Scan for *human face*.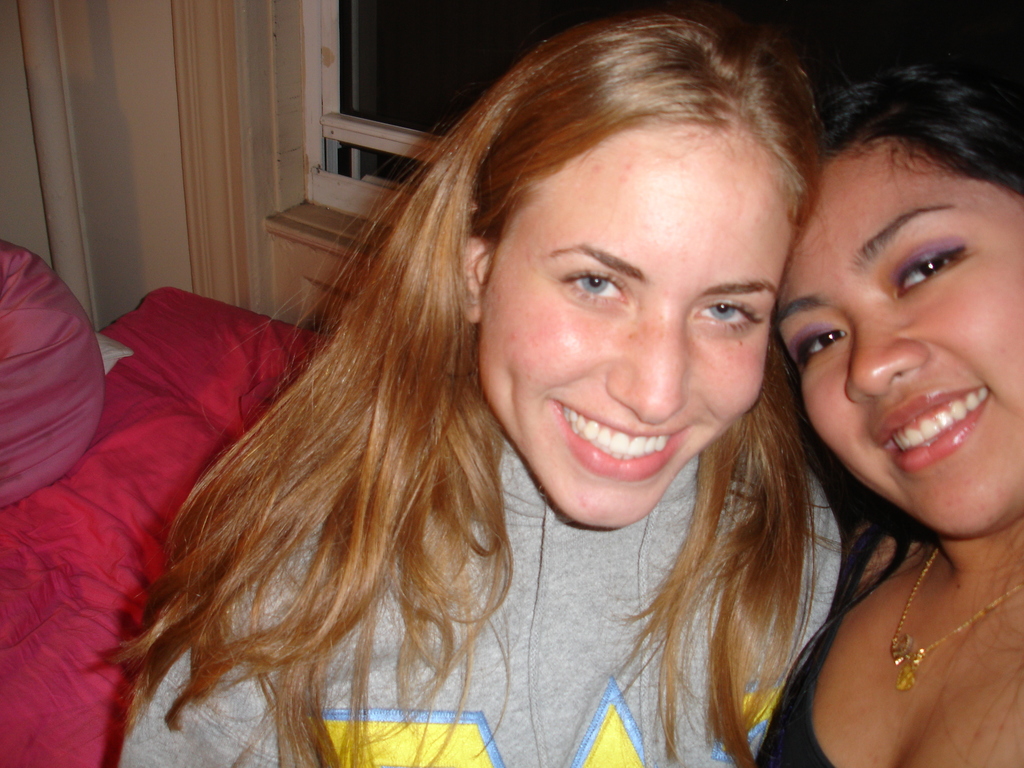
Scan result: 779:140:1023:534.
